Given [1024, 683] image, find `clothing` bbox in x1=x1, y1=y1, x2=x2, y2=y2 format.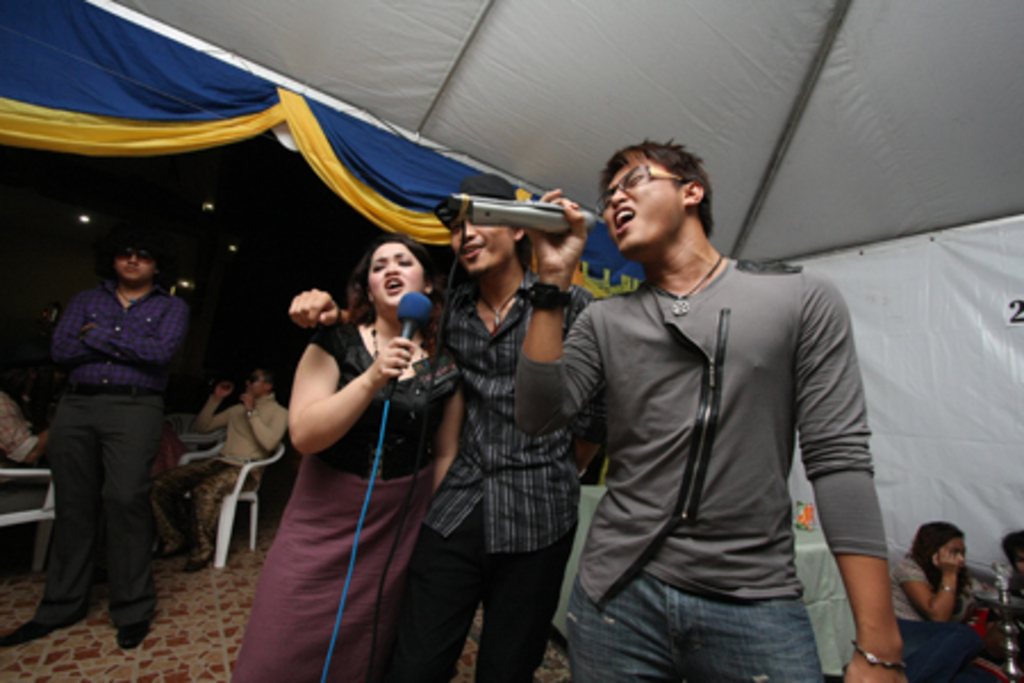
x1=560, y1=196, x2=887, y2=678.
